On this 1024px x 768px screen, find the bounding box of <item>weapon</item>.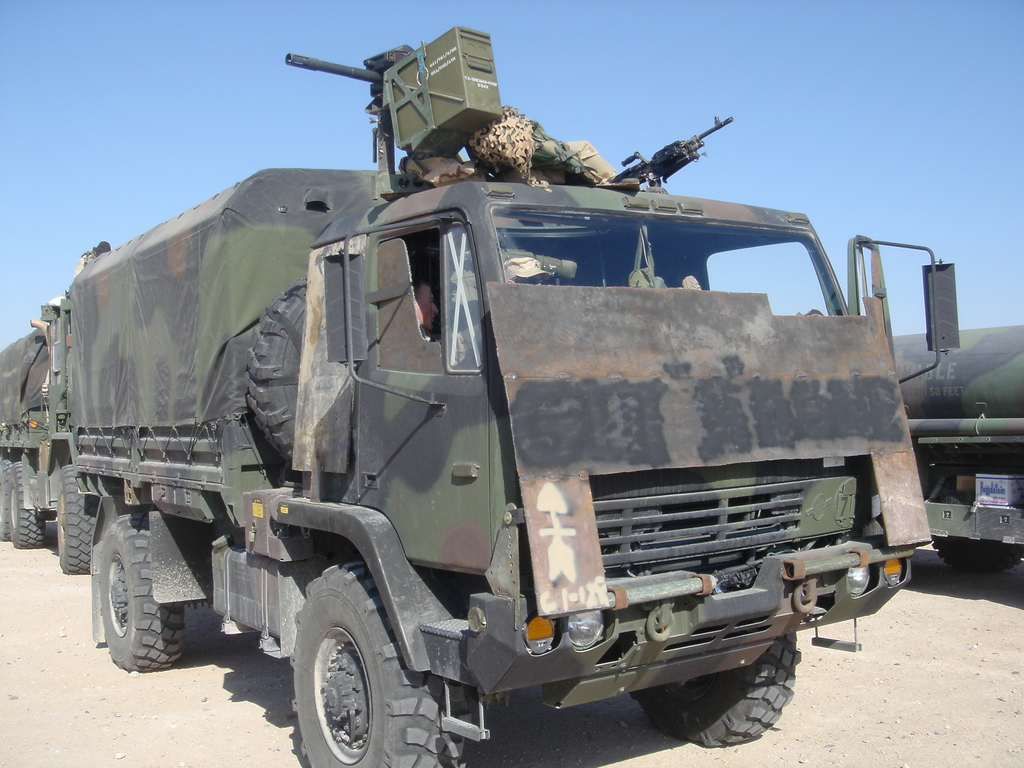
Bounding box: x1=603, y1=117, x2=732, y2=189.
